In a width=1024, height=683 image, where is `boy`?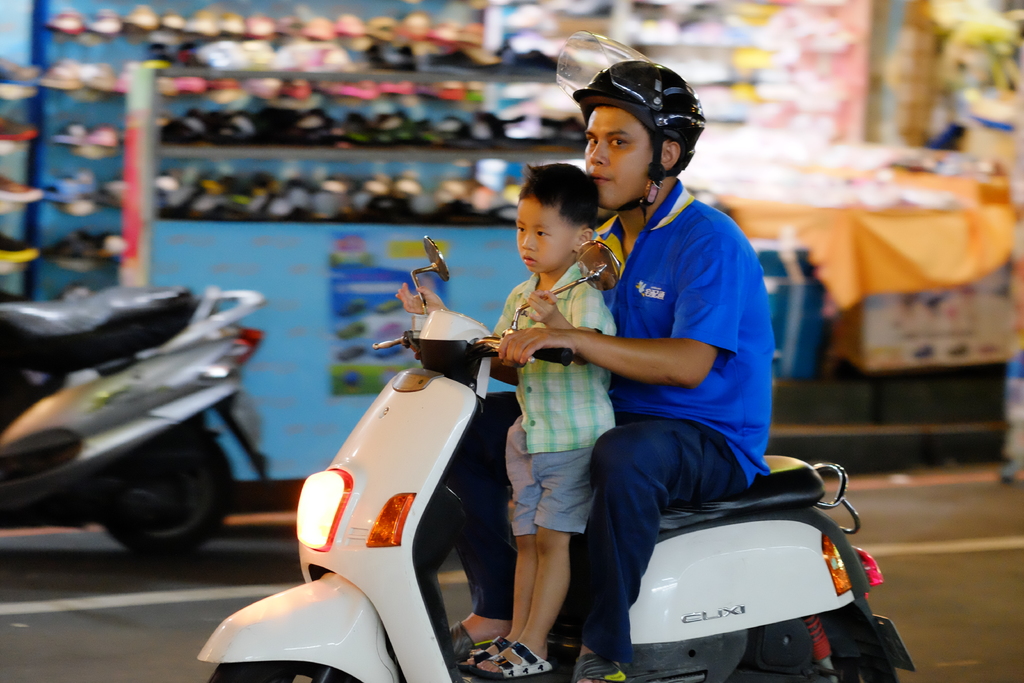
Rect(470, 153, 650, 651).
